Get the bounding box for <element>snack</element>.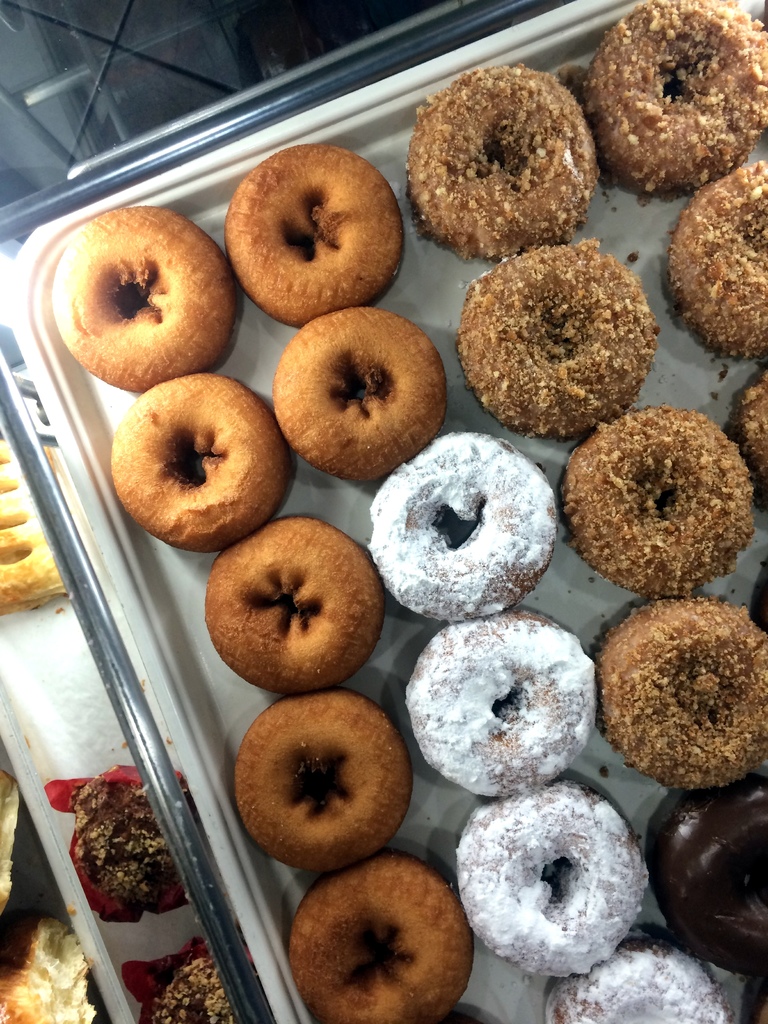
region(453, 776, 647, 977).
